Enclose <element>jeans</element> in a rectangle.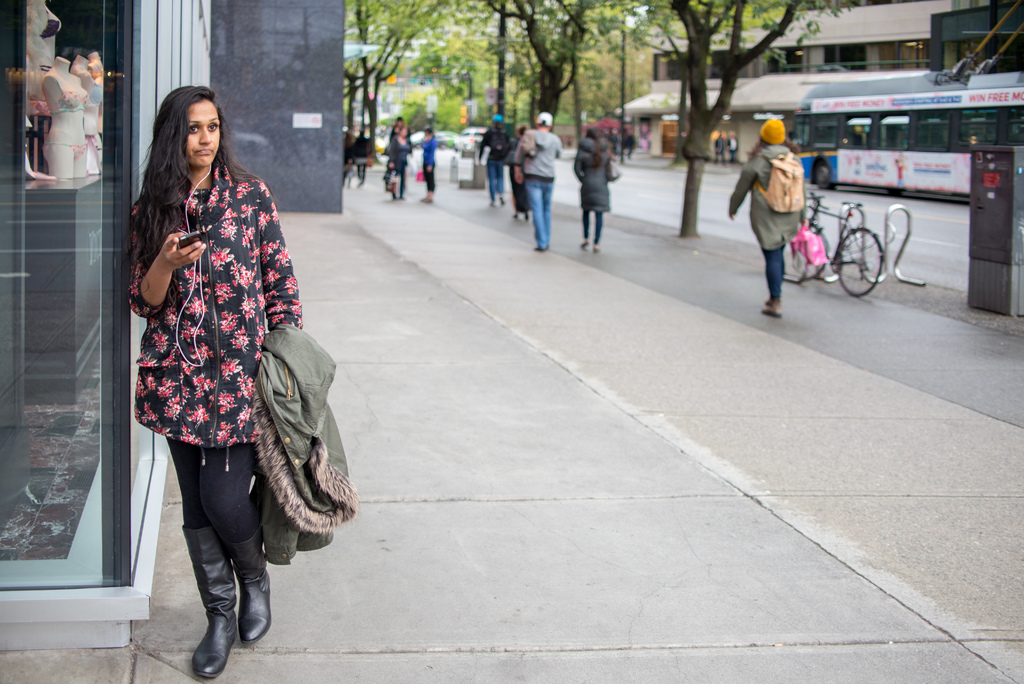
x1=490, y1=161, x2=509, y2=200.
